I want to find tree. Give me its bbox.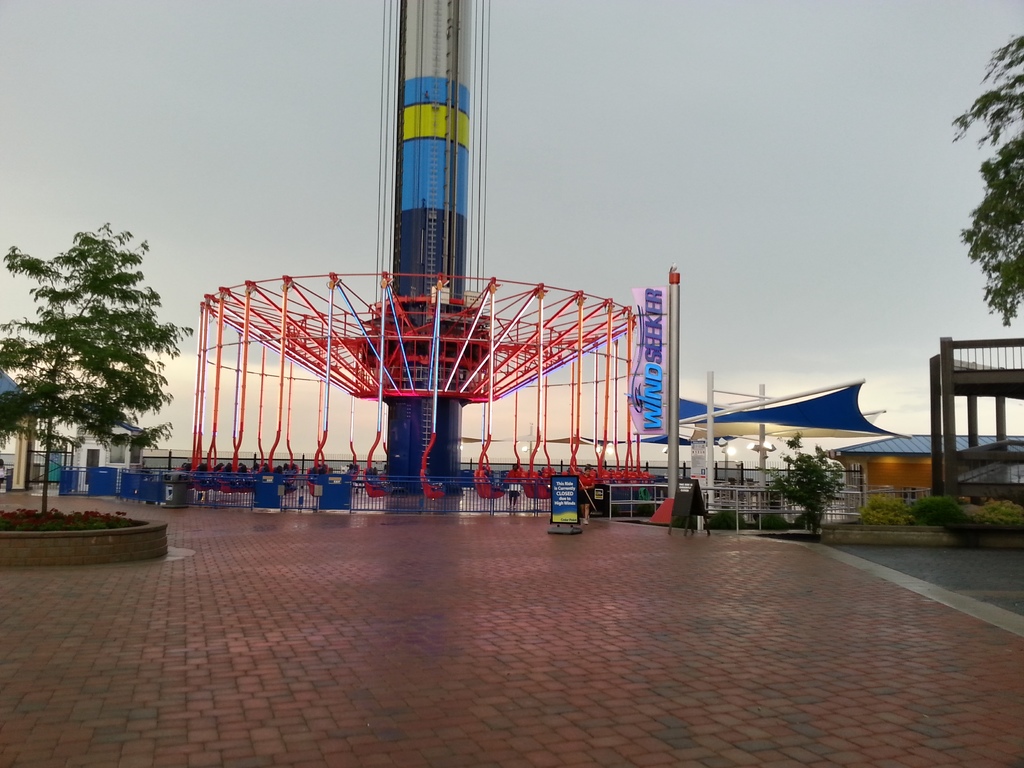
<region>952, 29, 1023, 328</region>.
